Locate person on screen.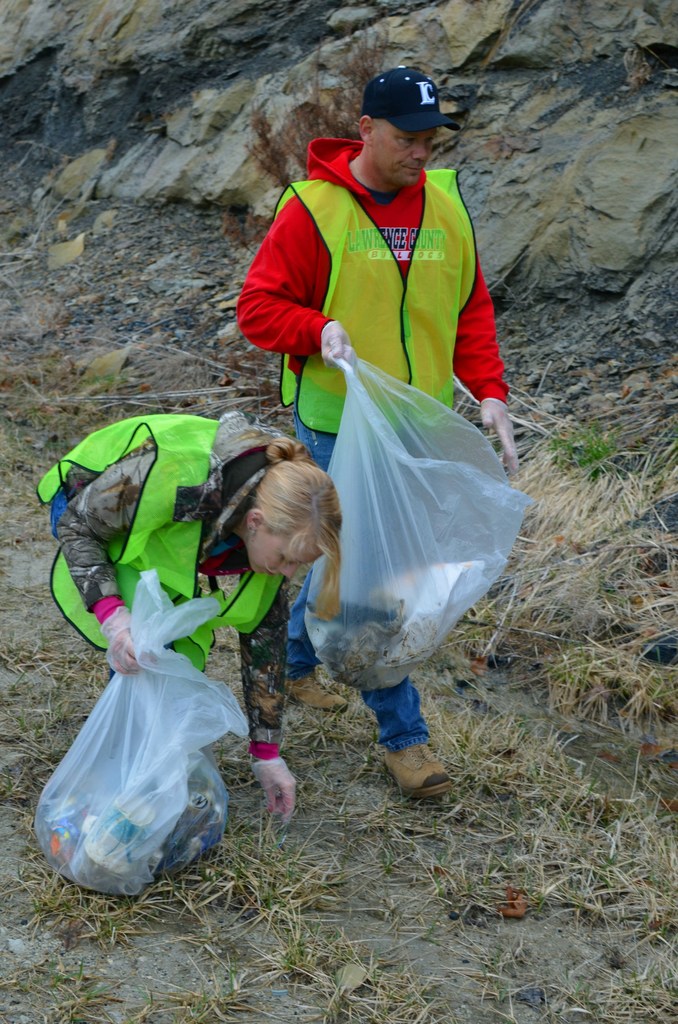
On screen at (left=233, top=64, right=506, bottom=542).
